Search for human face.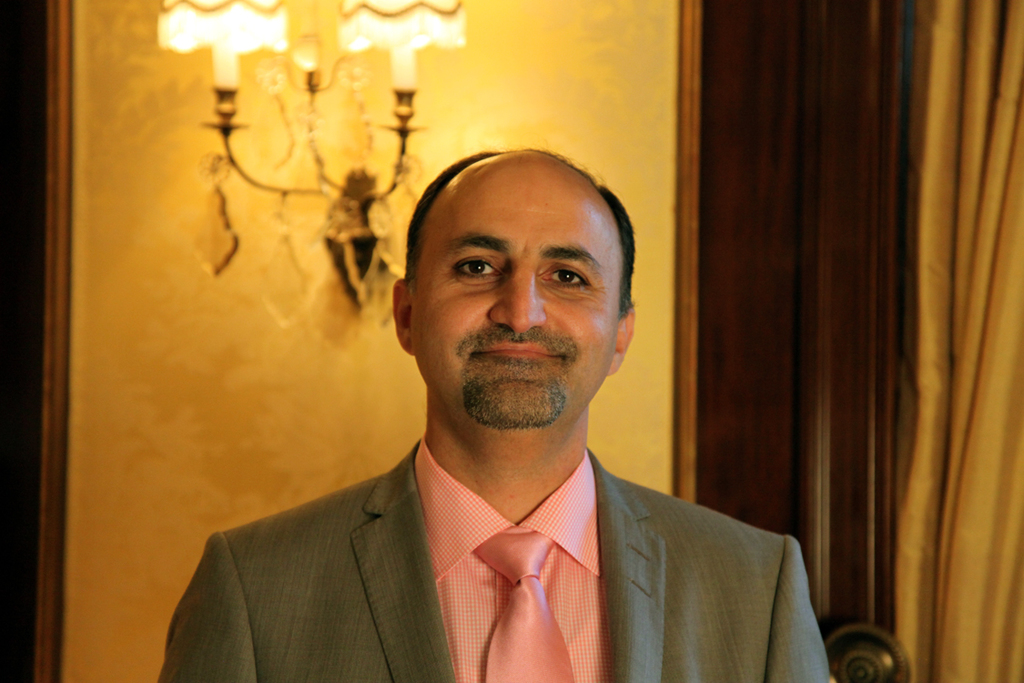
Found at <bbox>415, 170, 620, 425</bbox>.
